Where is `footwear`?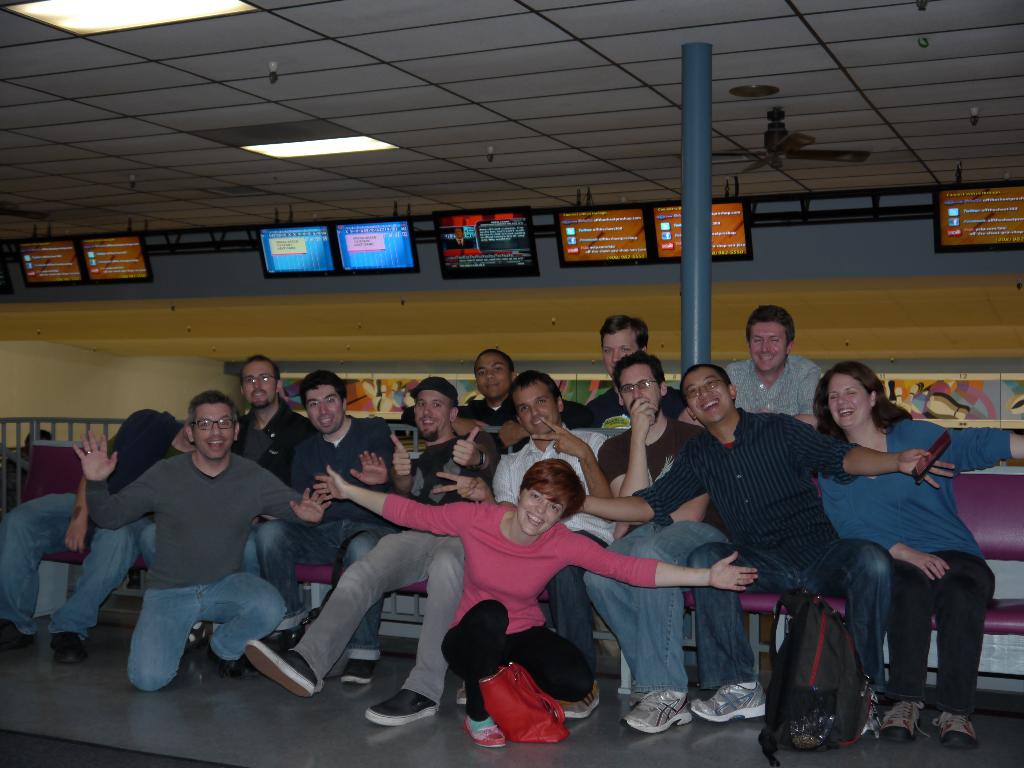
621,689,694,734.
